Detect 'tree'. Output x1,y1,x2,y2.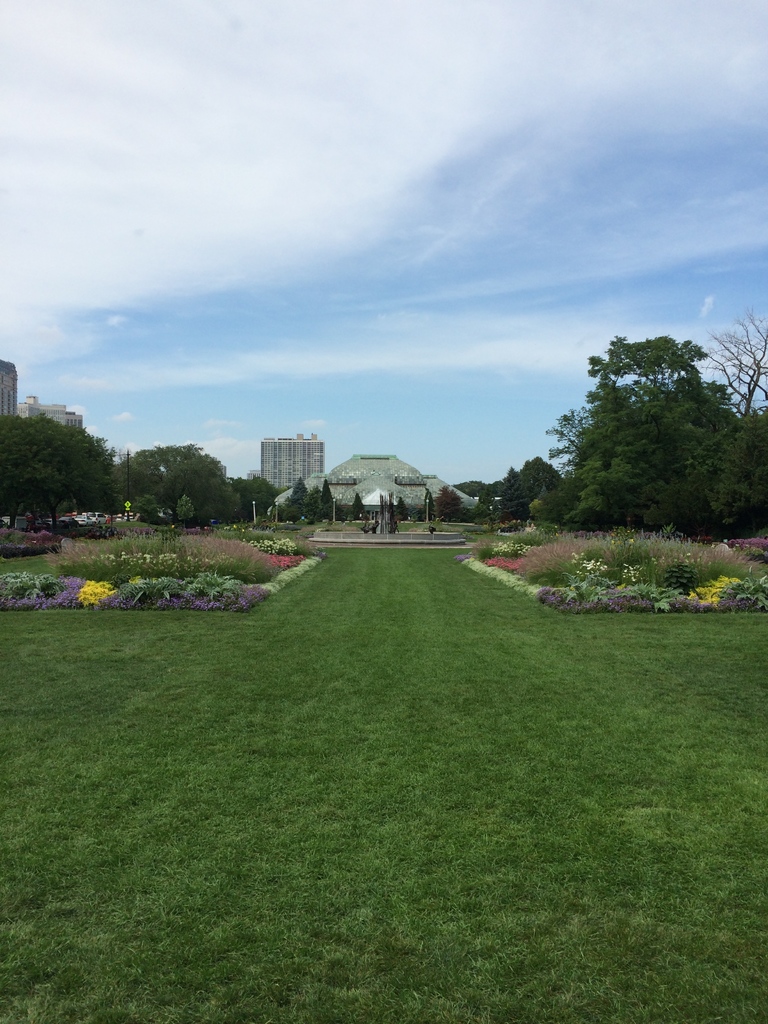
696,312,767,408.
